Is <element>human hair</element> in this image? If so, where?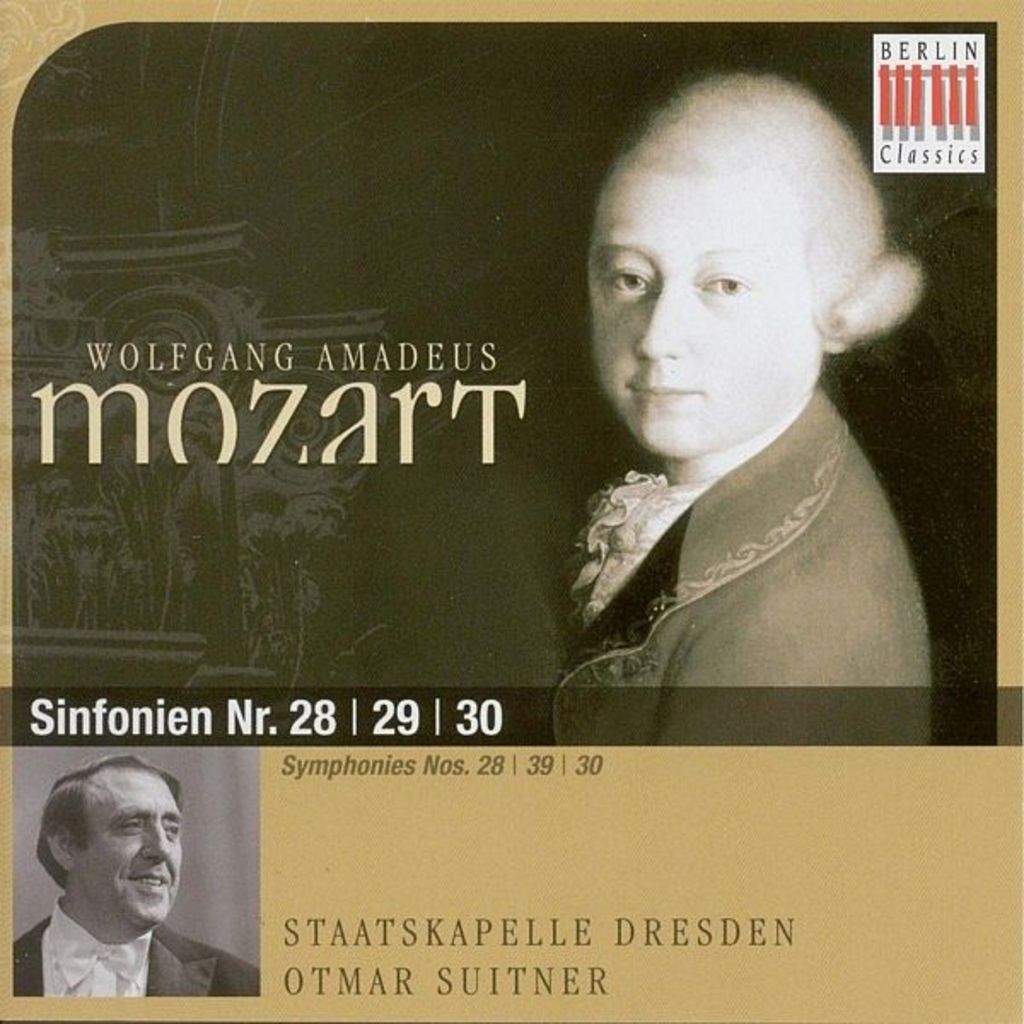
Yes, at {"x1": 34, "y1": 758, "x2": 183, "y2": 886}.
